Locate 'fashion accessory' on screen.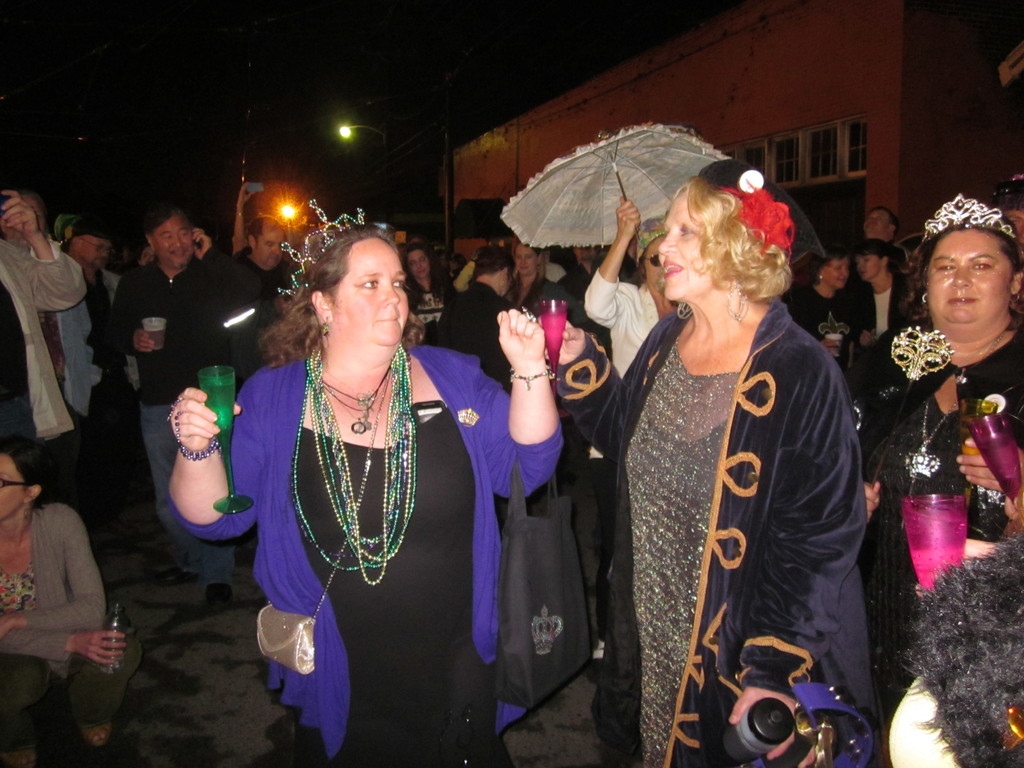
On screen at {"x1": 319, "y1": 364, "x2": 392, "y2": 438}.
